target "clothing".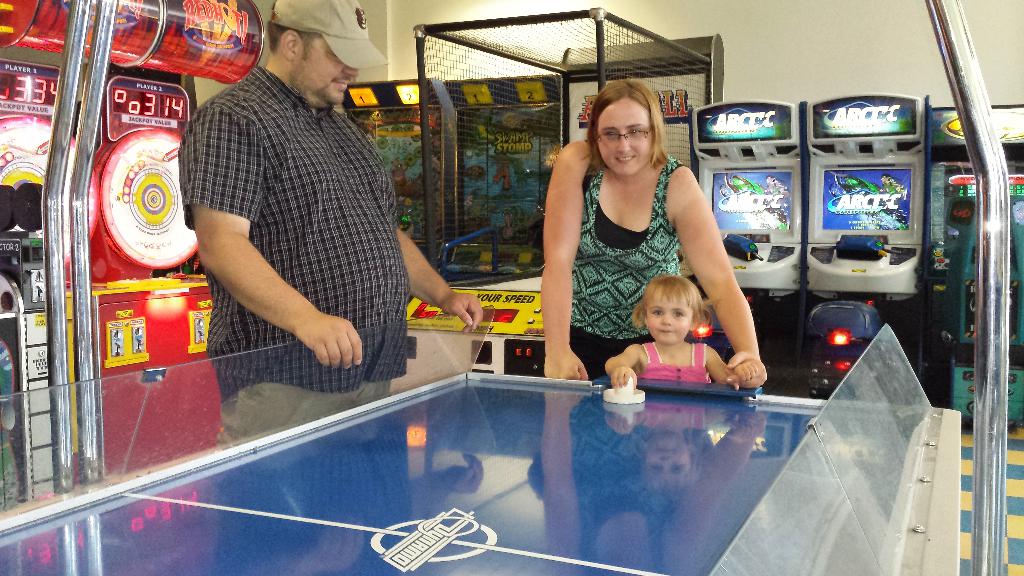
Target region: crop(634, 338, 713, 388).
